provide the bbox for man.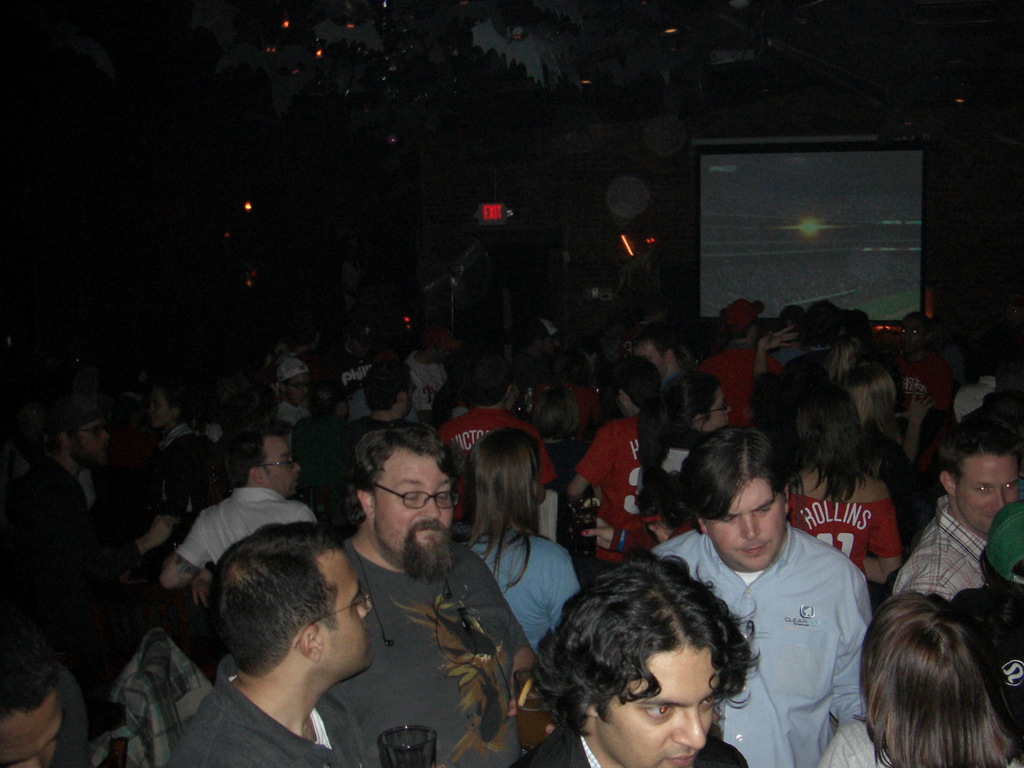
bbox(143, 419, 323, 607).
